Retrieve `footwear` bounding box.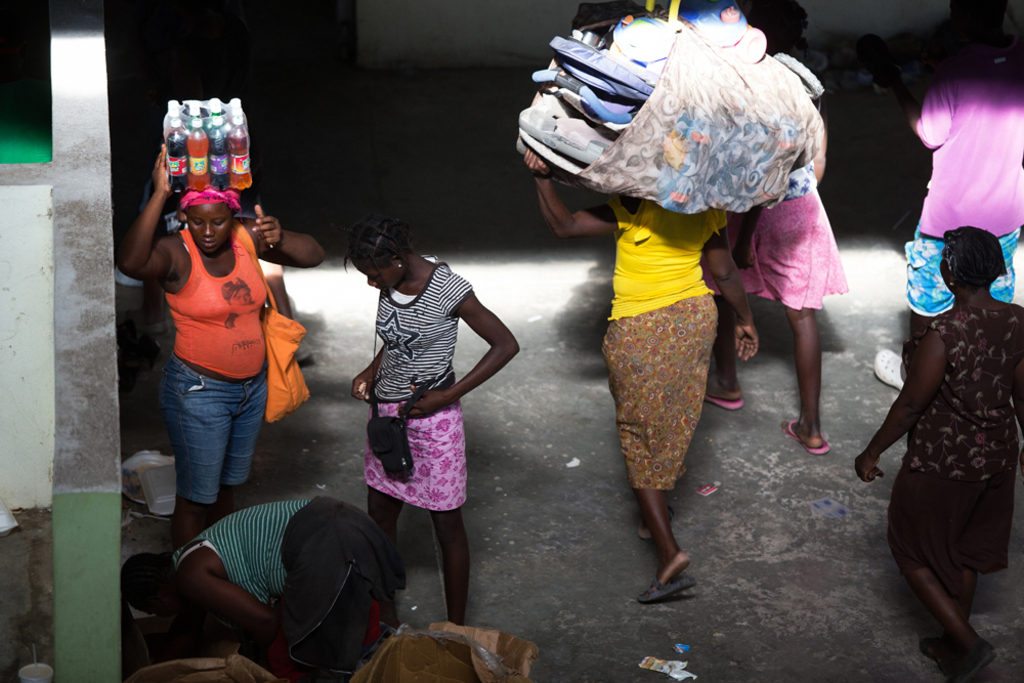
Bounding box: pyautogui.locateOnScreen(872, 348, 907, 392).
